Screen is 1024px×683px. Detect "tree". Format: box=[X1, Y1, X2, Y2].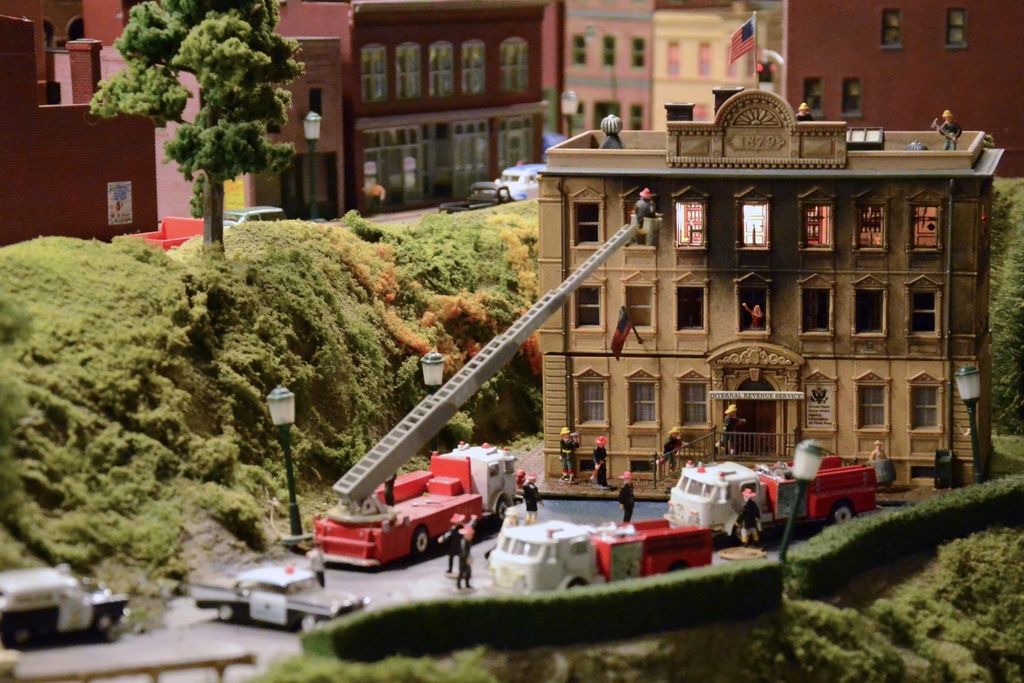
box=[93, 0, 312, 257].
